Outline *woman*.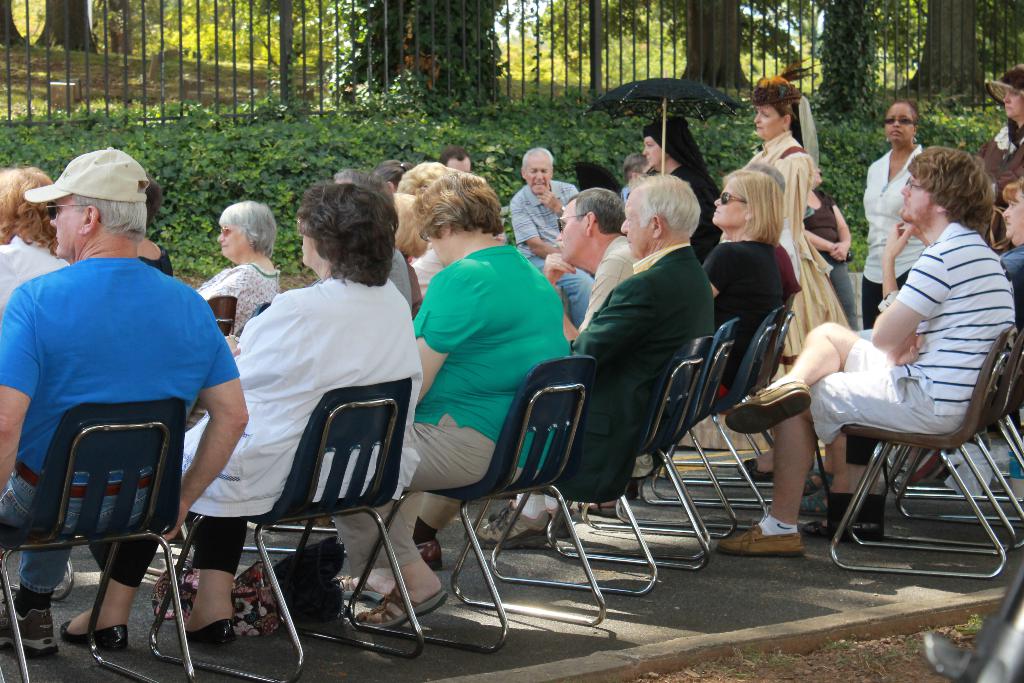
Outline: [left=0, top=167, right=66, bottom=312].
